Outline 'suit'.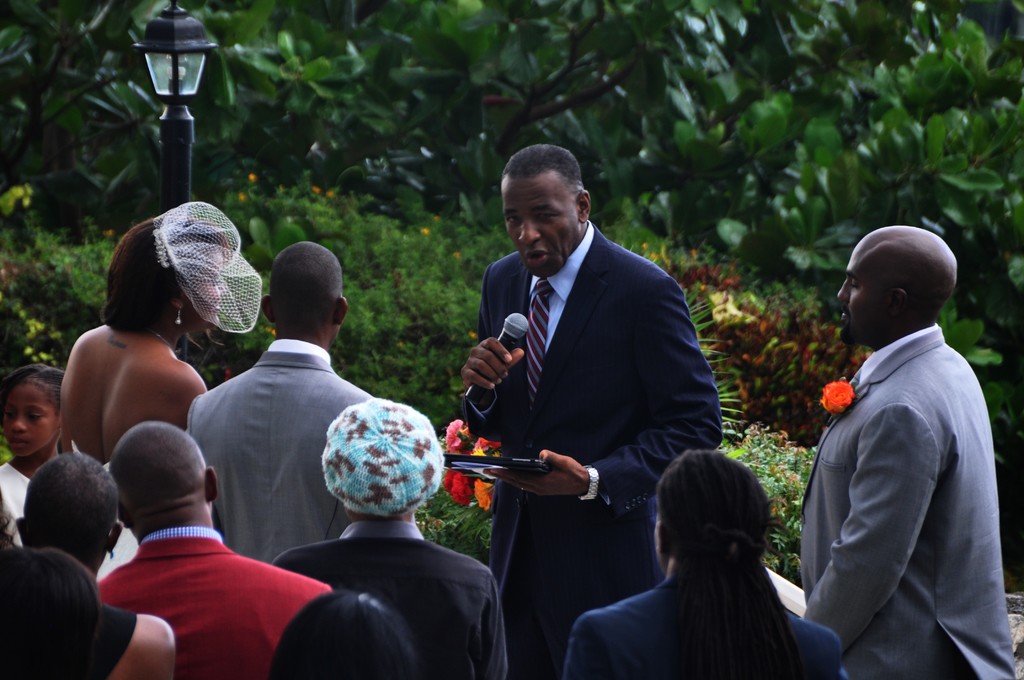
Outline: <box>96,524,332,679</box>.
